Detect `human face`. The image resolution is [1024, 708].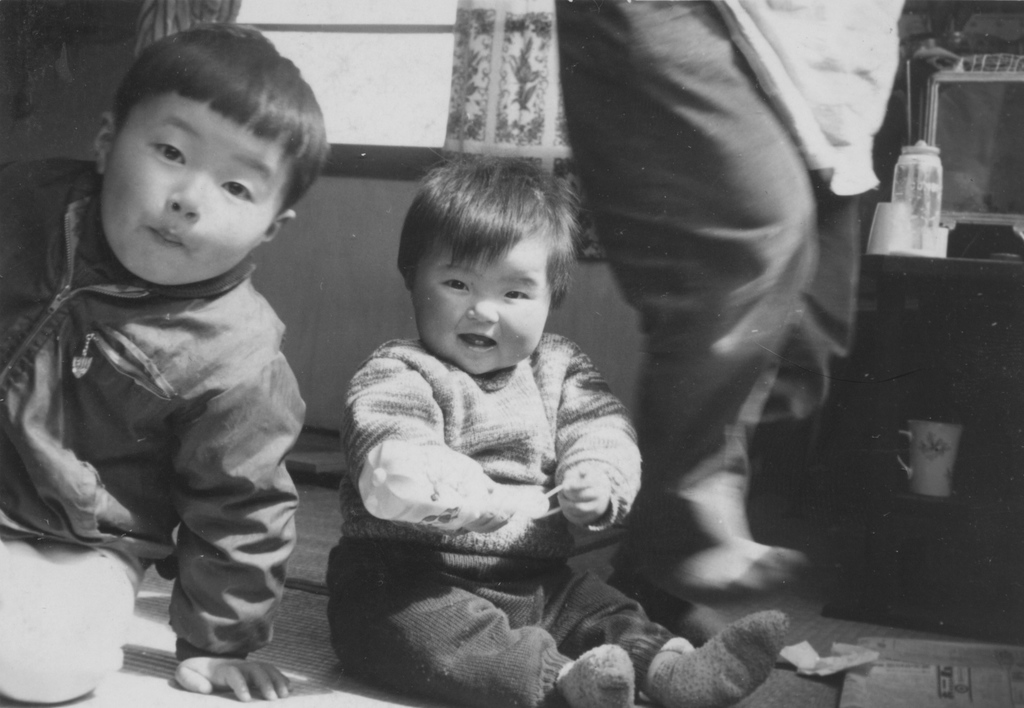
crop(100, 93, 293, 283).
